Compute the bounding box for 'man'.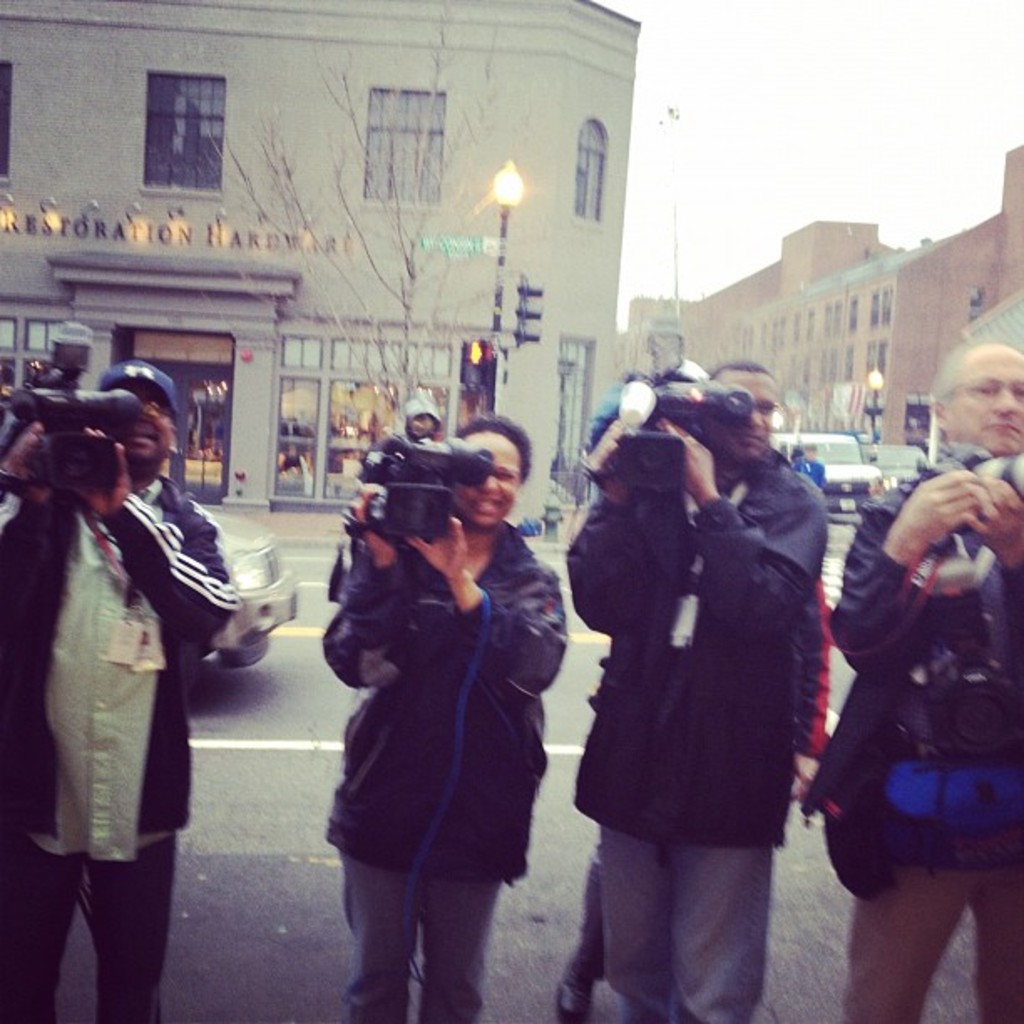
region(323, 417, 569, 1022).
